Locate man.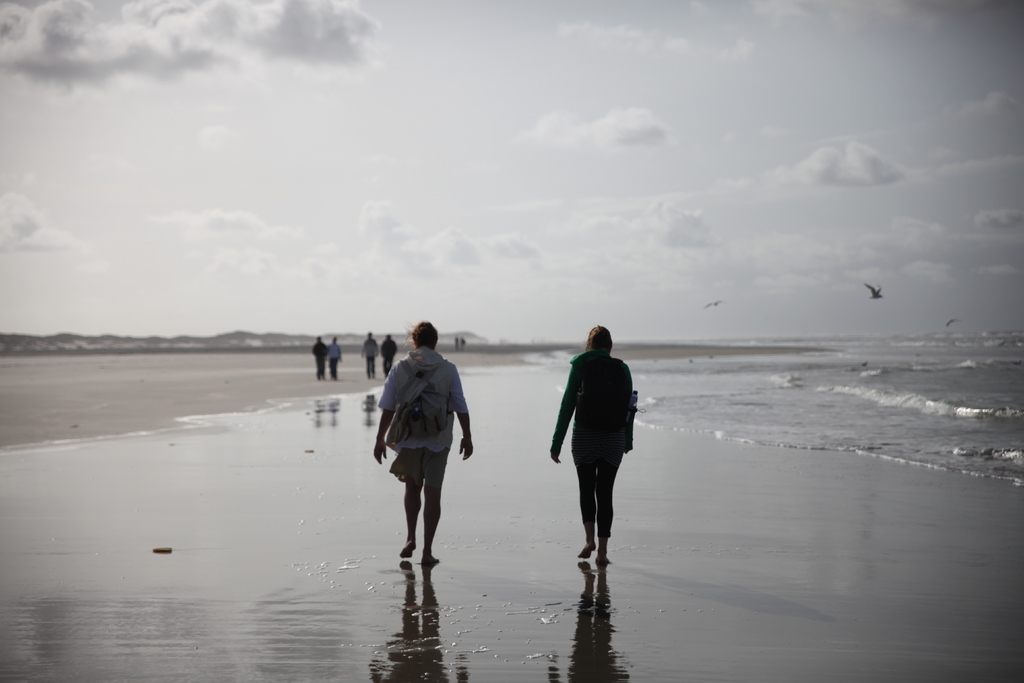
Bounding box: box=[362, 331, 378, 377].
